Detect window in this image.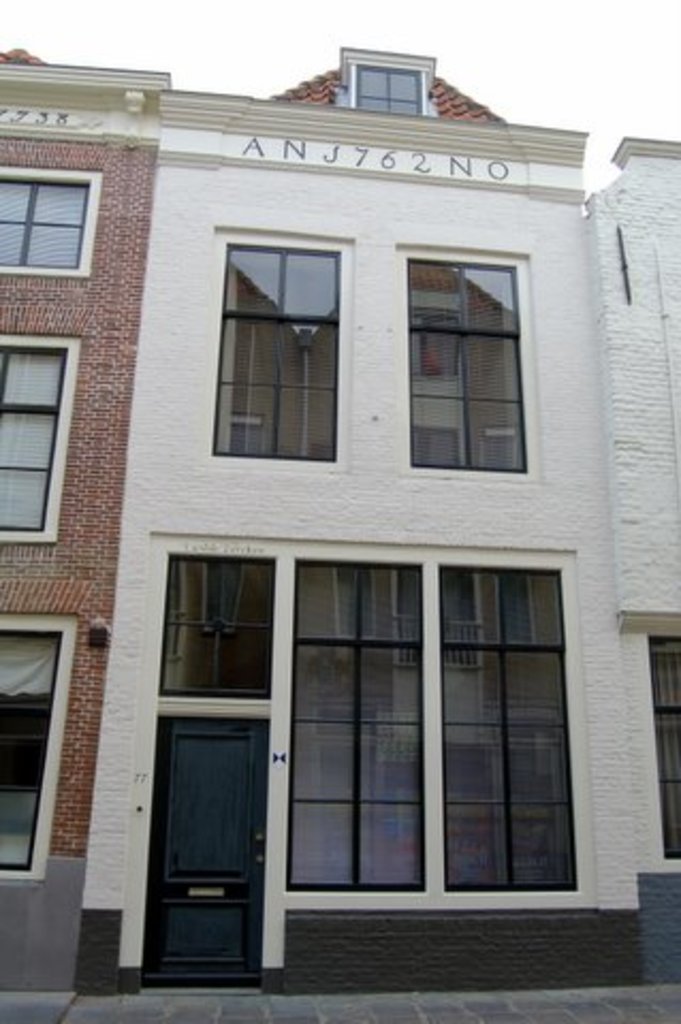
Detection: bbox=(406, 254, 514, 474).
